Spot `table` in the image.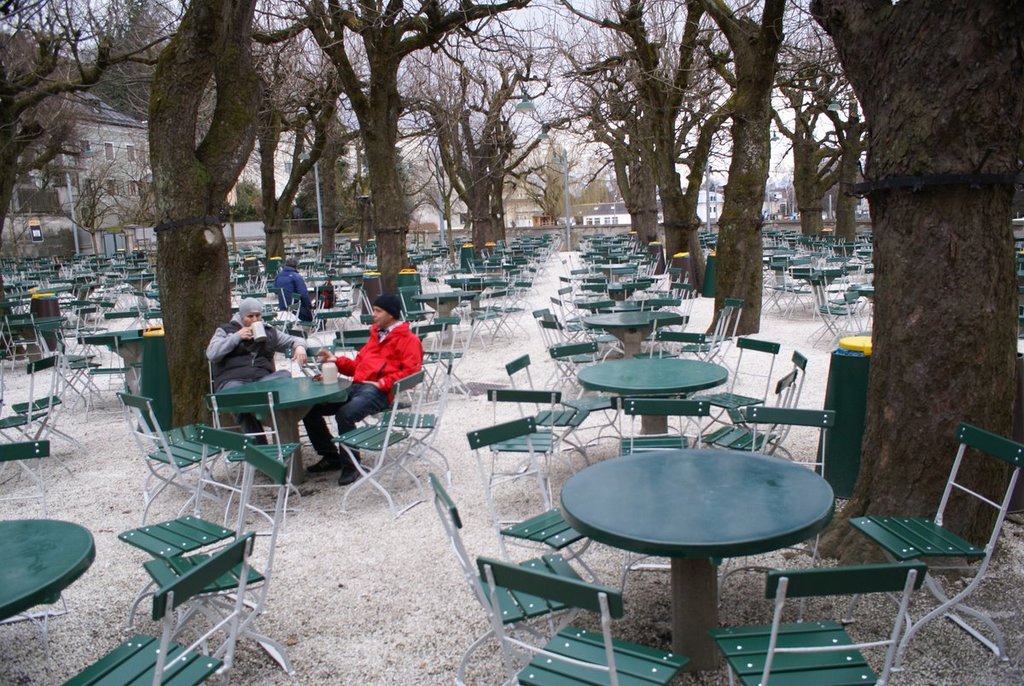
`table` found at [left=593, top=258, right=649, bottom=284].
